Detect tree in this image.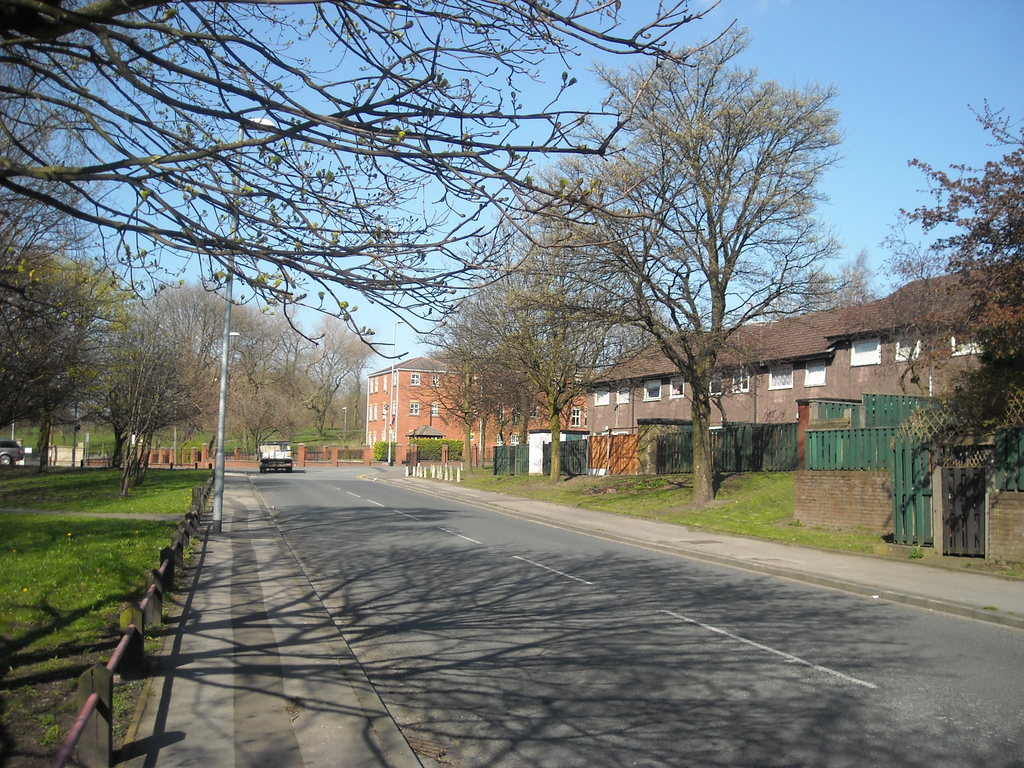
Detection: bbox=[504, 17, 858, 505].
